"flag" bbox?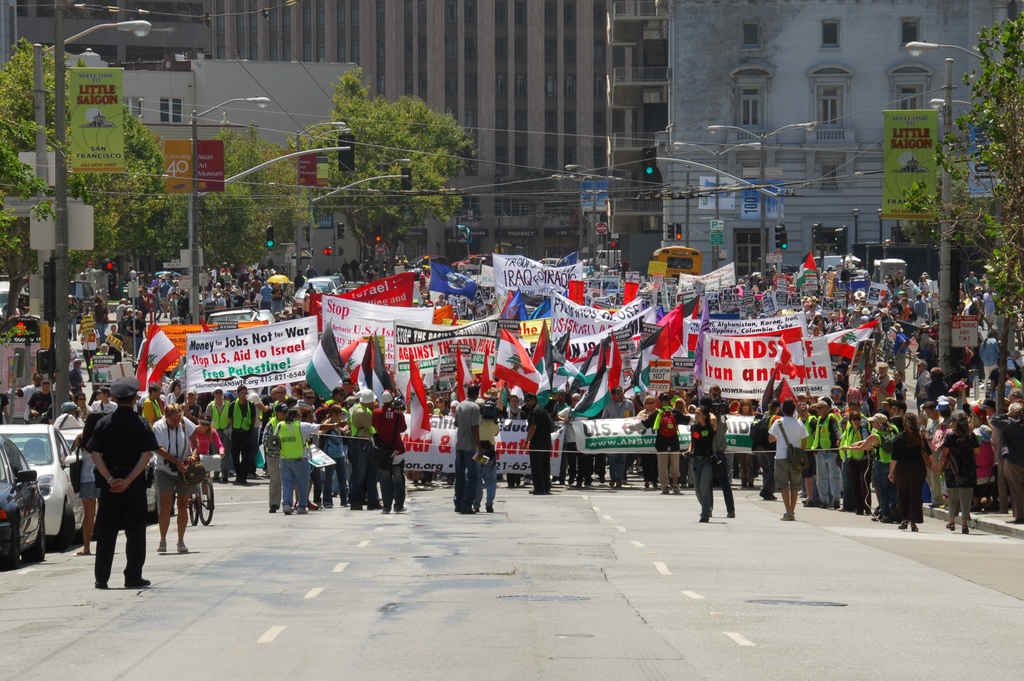
[495, 291, 516, 321]
